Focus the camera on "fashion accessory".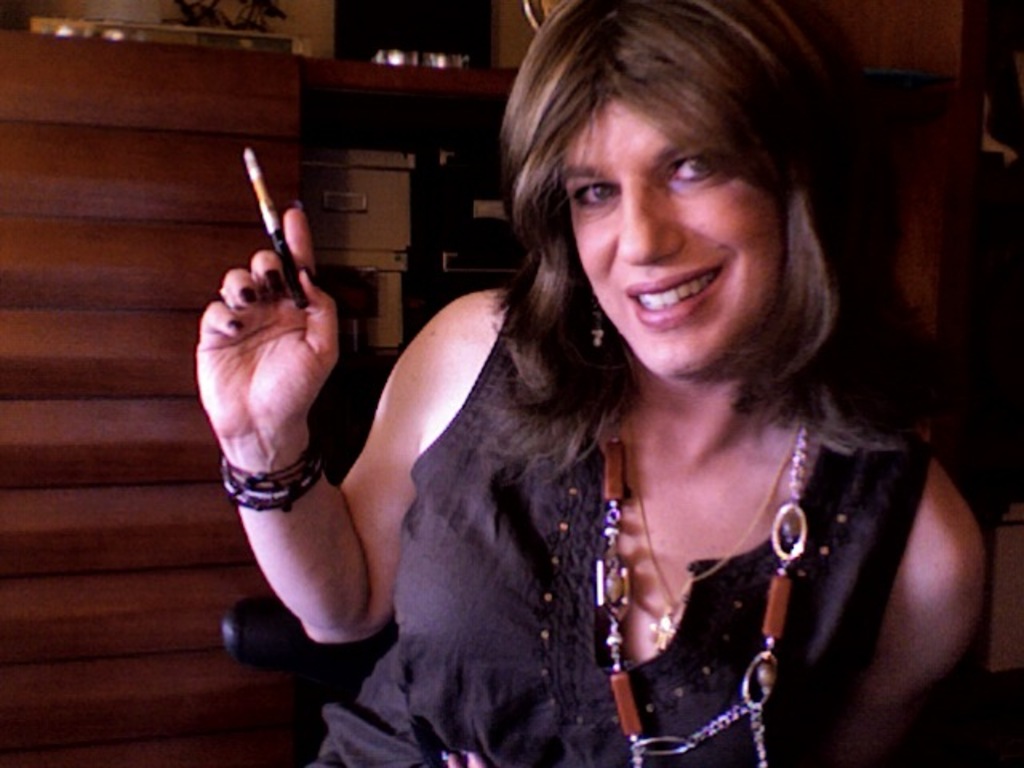
Focus region: crop(221, 434, 333, 514).
